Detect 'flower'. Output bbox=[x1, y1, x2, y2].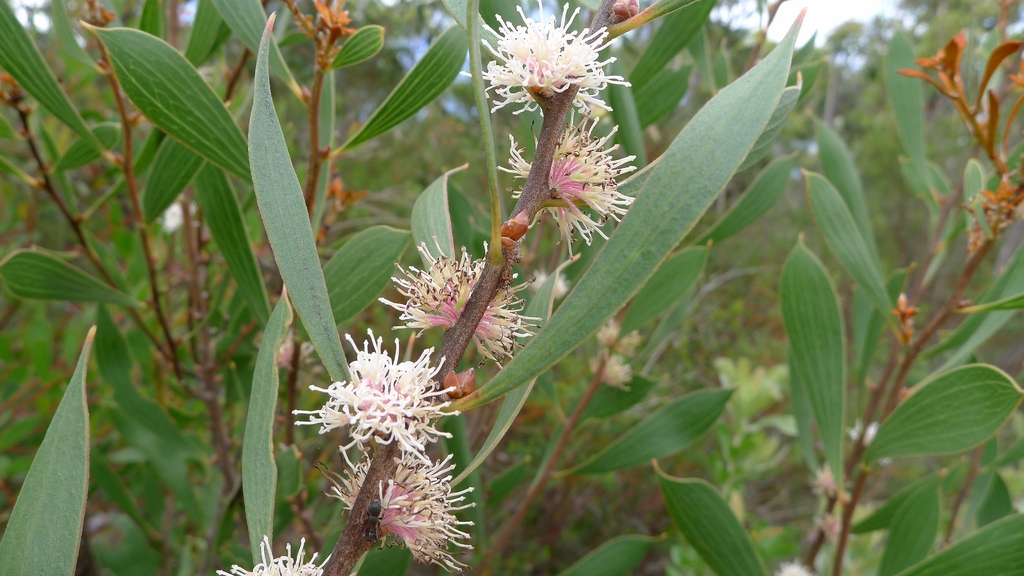
bbox=[846, 421, 881, 452].
